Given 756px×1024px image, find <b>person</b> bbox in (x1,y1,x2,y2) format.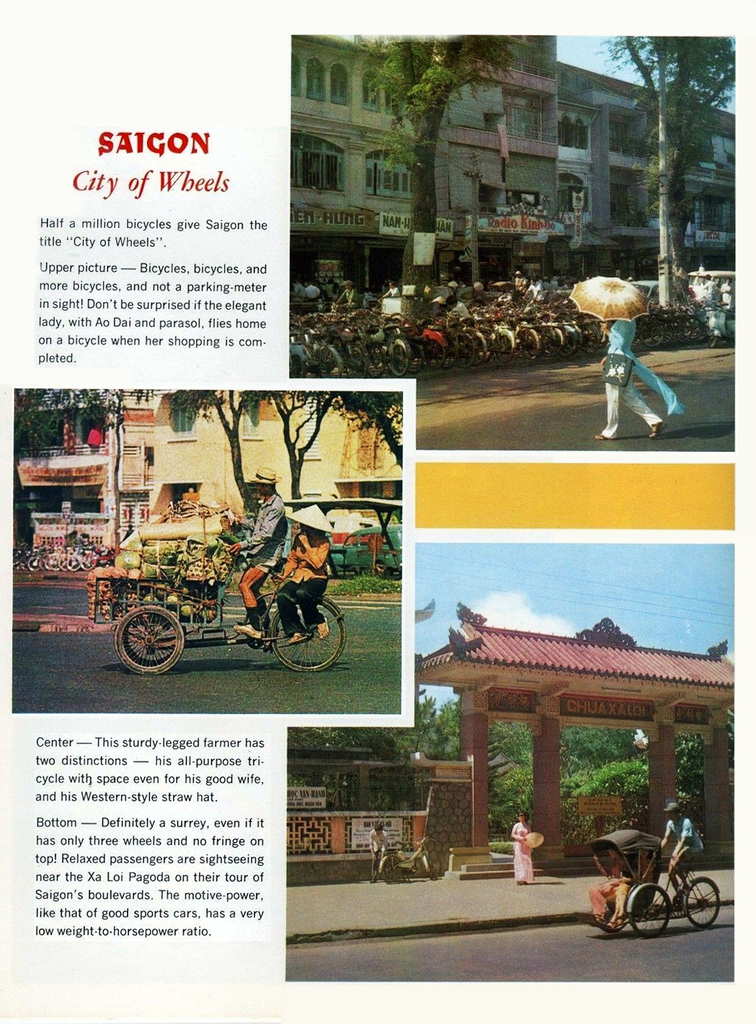
(600,274,686,431).
